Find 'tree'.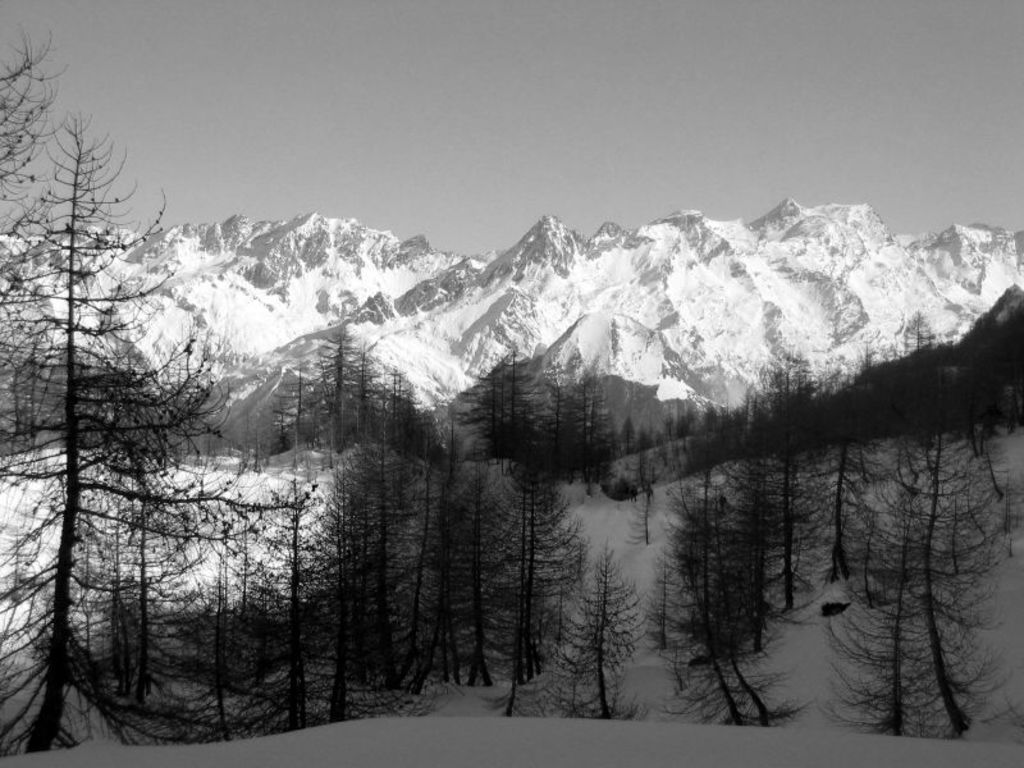
x1=36, y1=166, x2=317, y2=751.
